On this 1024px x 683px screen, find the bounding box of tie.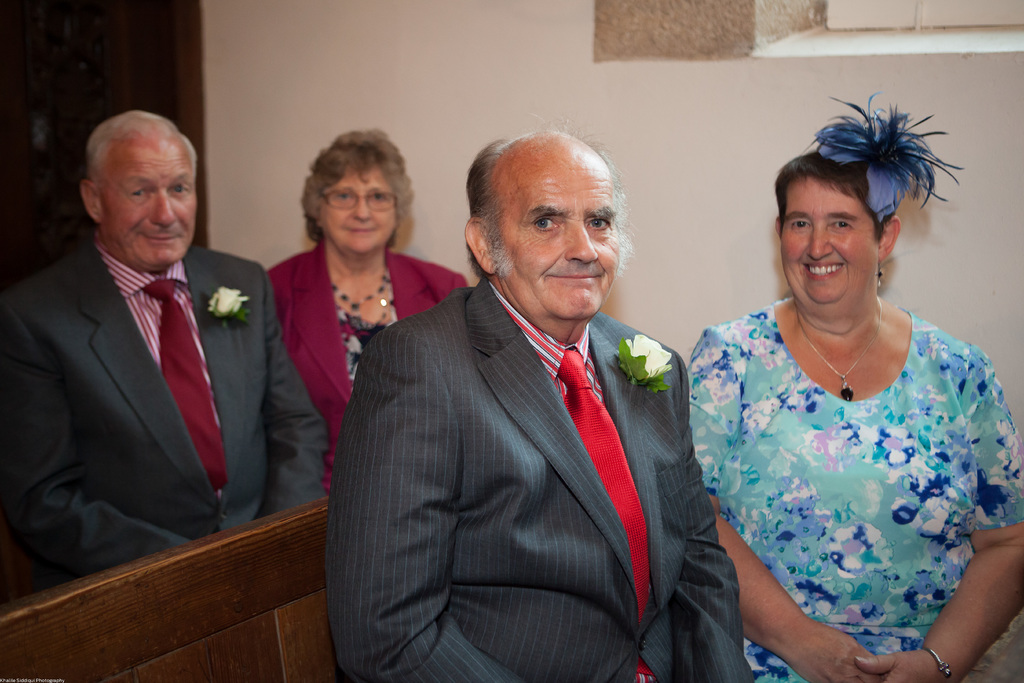
Bounding box: BBox(559, 349, 657, 682).
